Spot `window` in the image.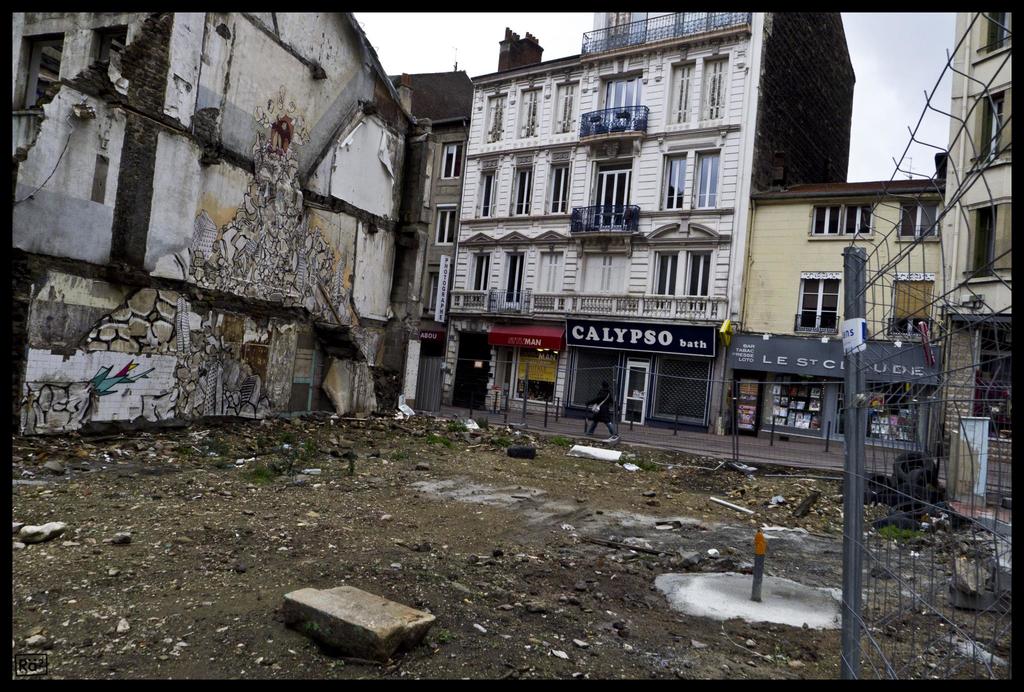
`window` found at [700, 147, 722, 207].
